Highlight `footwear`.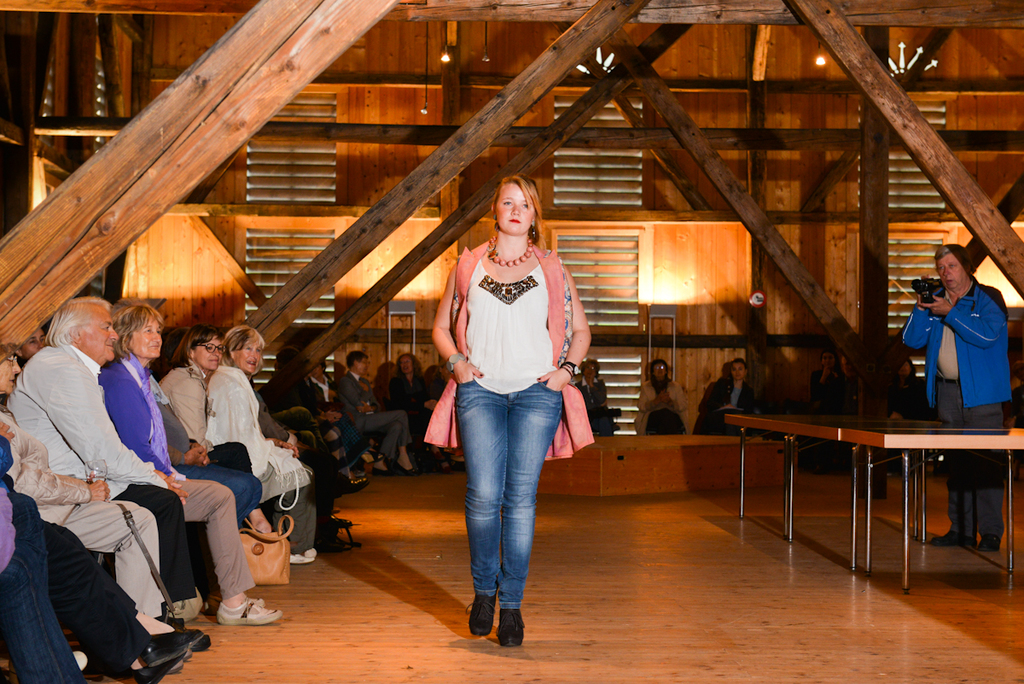
Highlighted region: <region>345, 466, 369, 488</region>.
